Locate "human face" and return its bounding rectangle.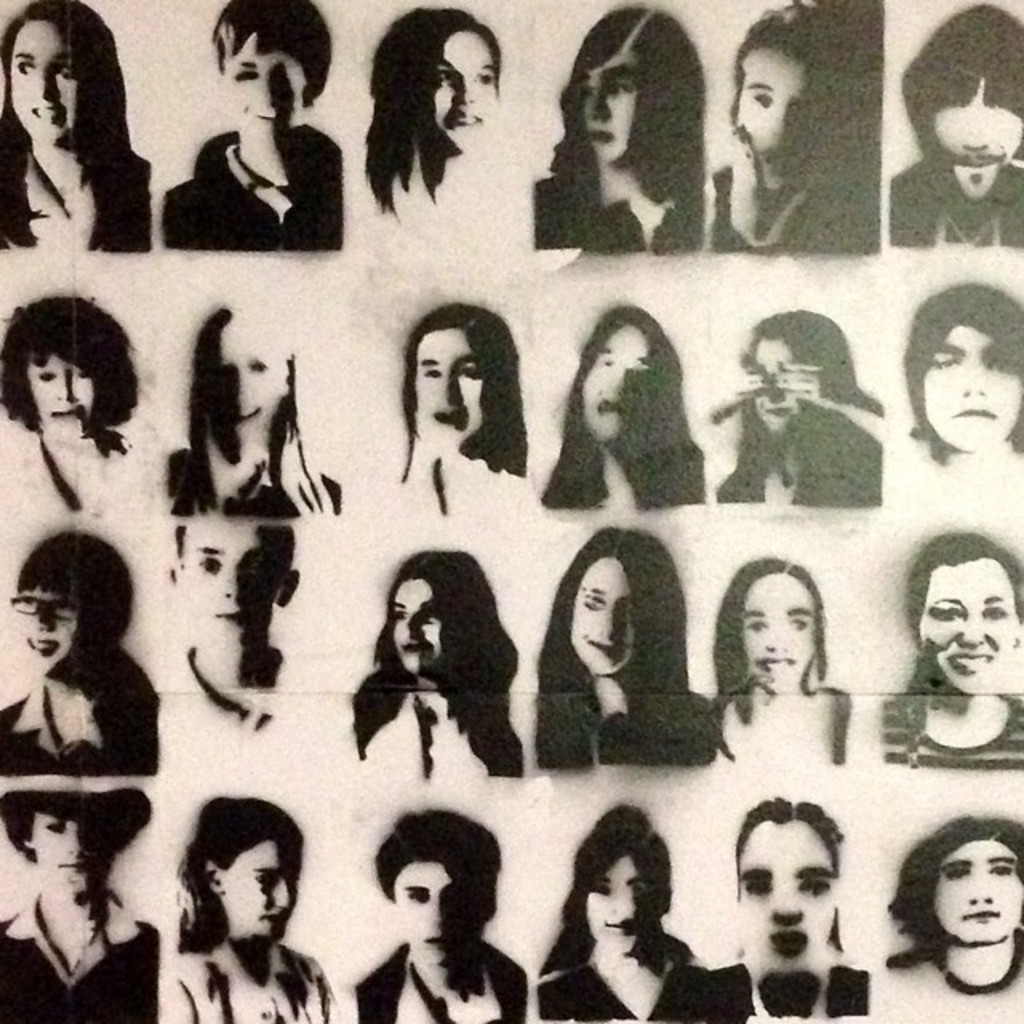
(8,582,80,677).
